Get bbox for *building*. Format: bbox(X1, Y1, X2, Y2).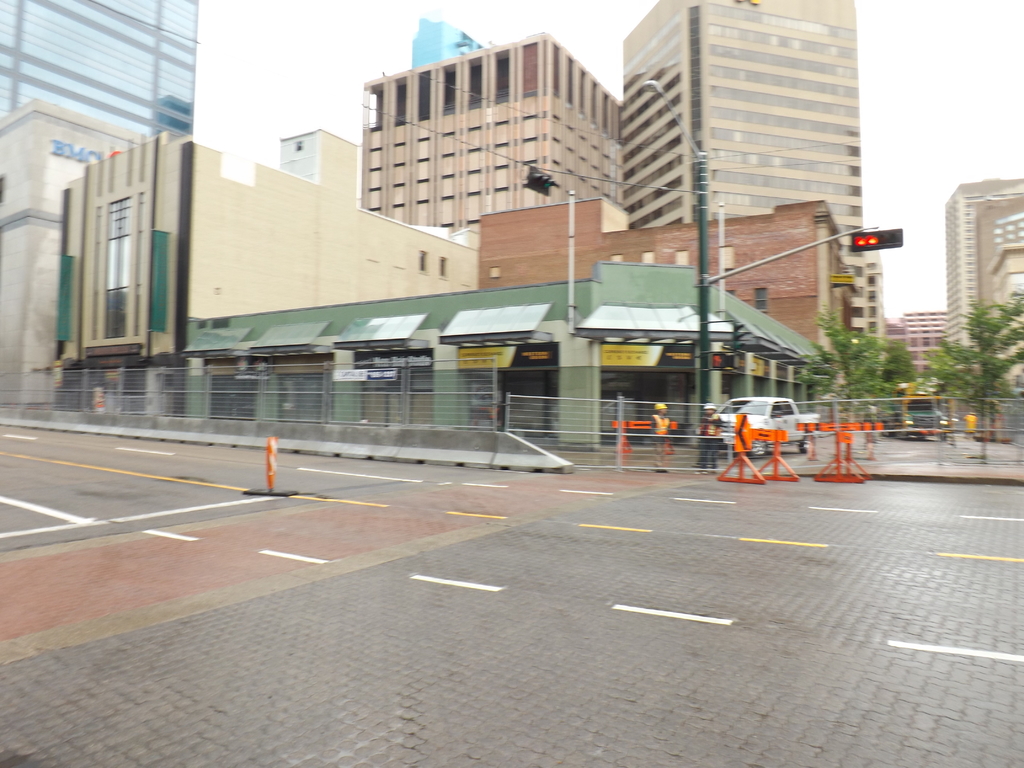
bbox(0, 101, 144, 406).
